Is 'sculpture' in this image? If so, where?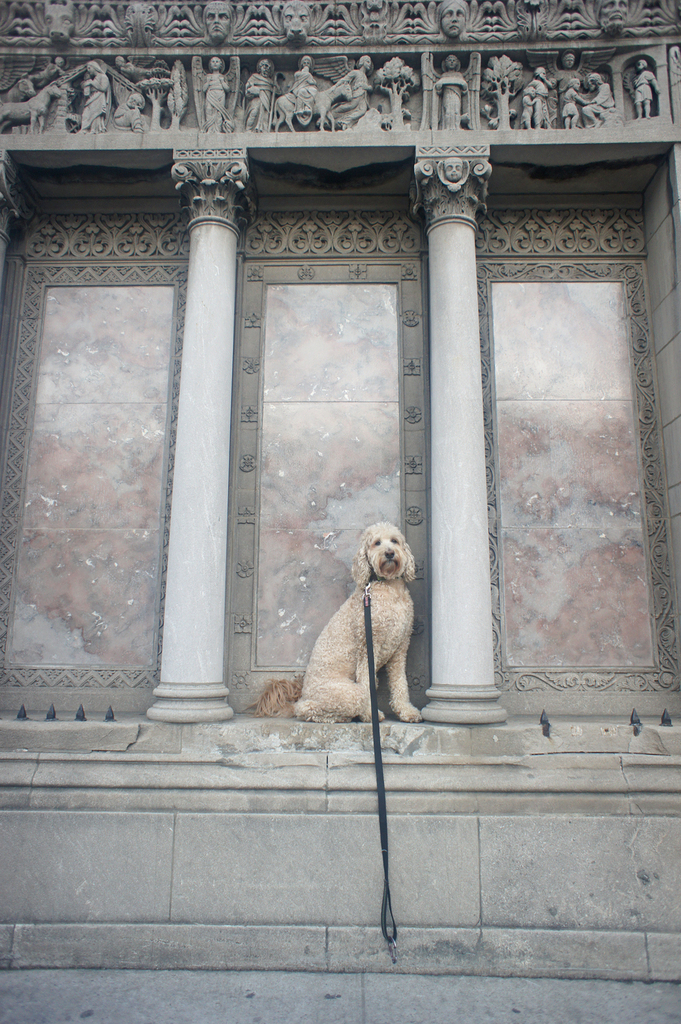
Yes, at left=624, top=52, right=663, bottom=121.
